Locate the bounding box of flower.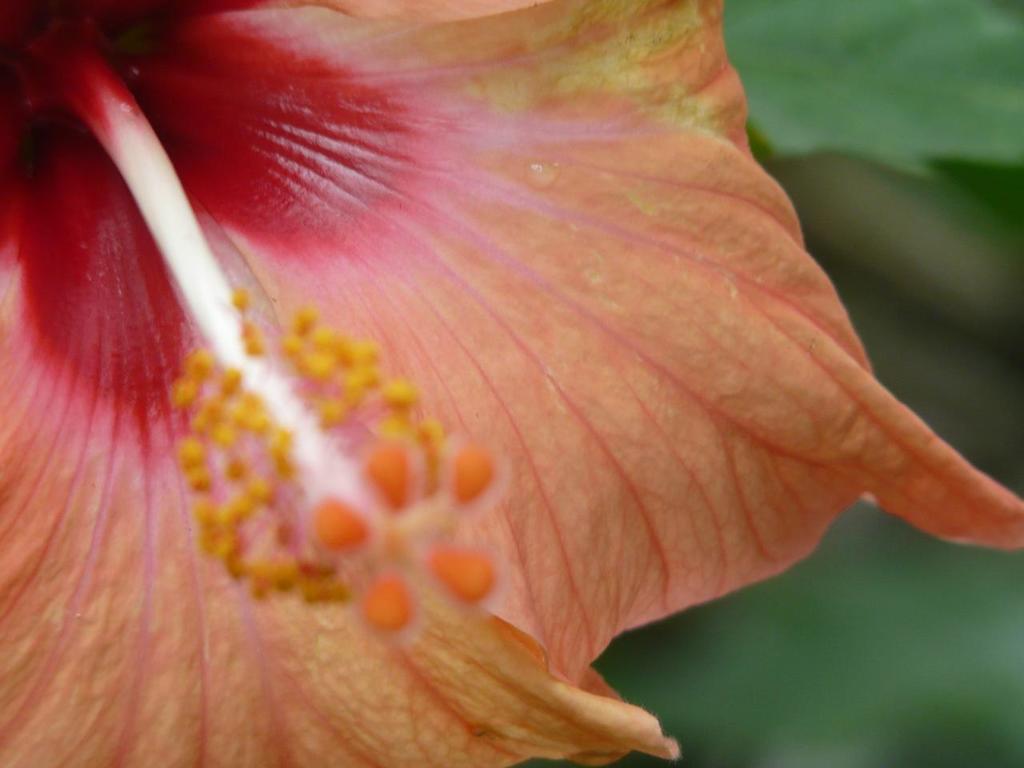
Bounding box: 0 0 1009 726.
